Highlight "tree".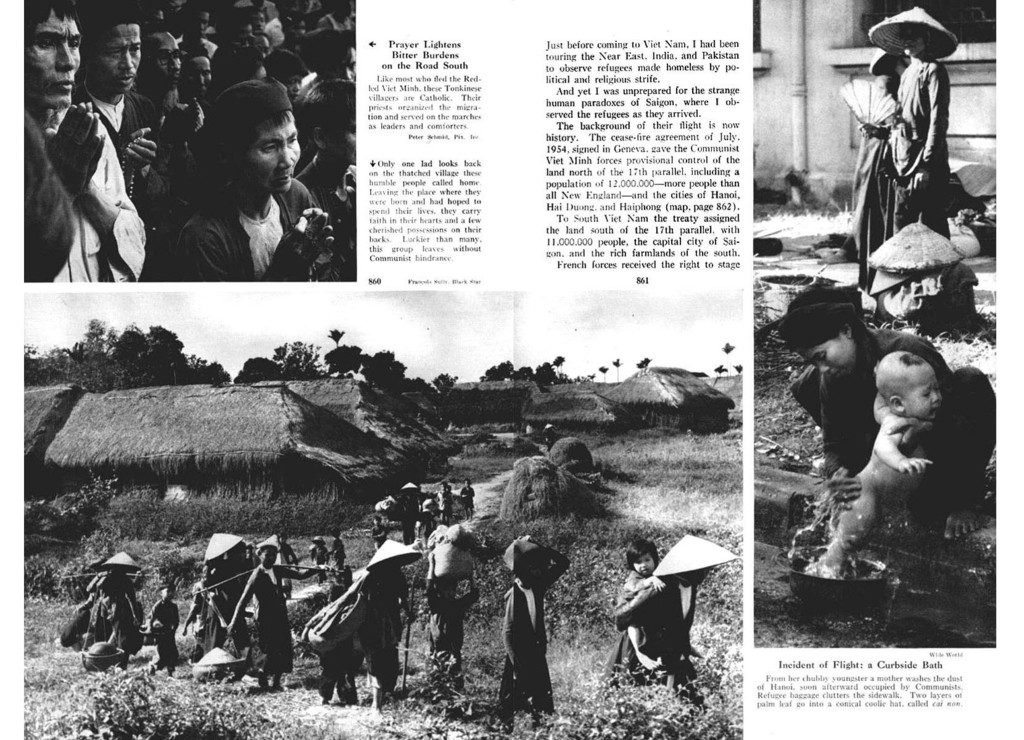
Highlighted region: bbox=[596, 362, 608, 380].
